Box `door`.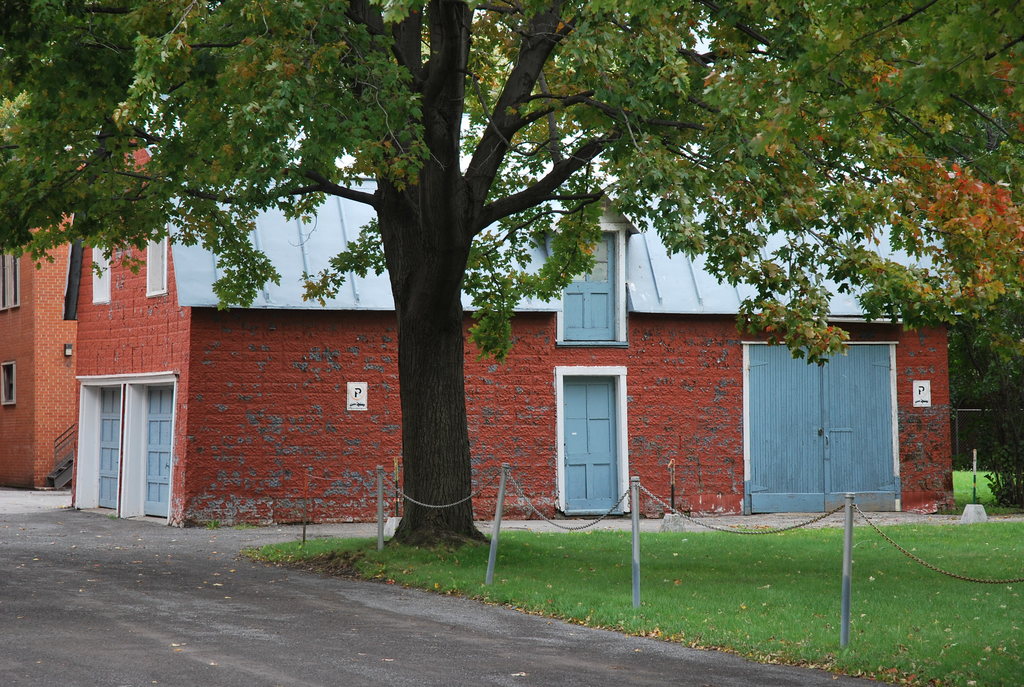
[x1=561, y1=375, x2=620, y2=514].
